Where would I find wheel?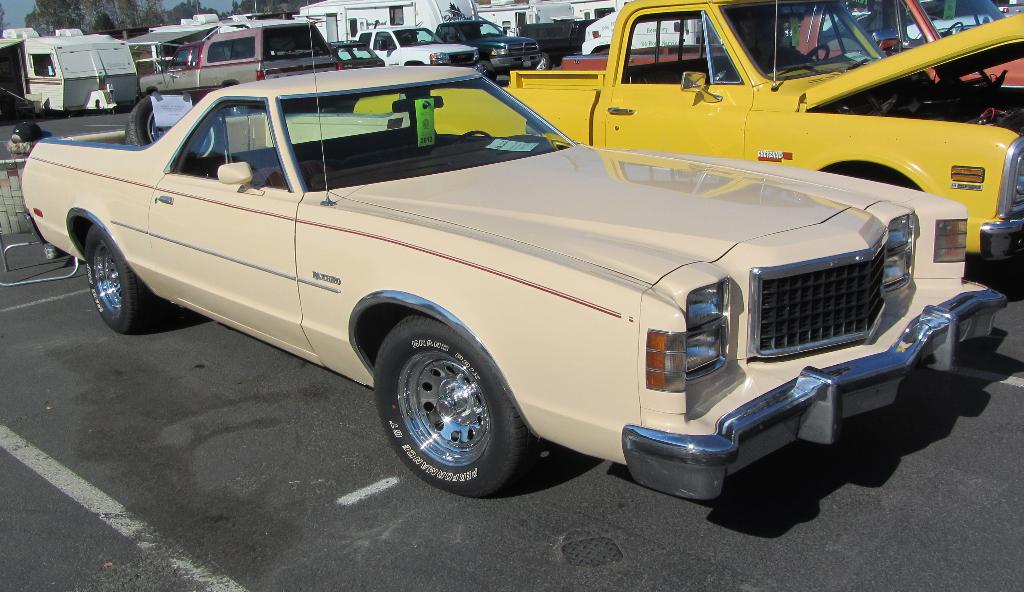
At detection(88, 225, 160, 335).
